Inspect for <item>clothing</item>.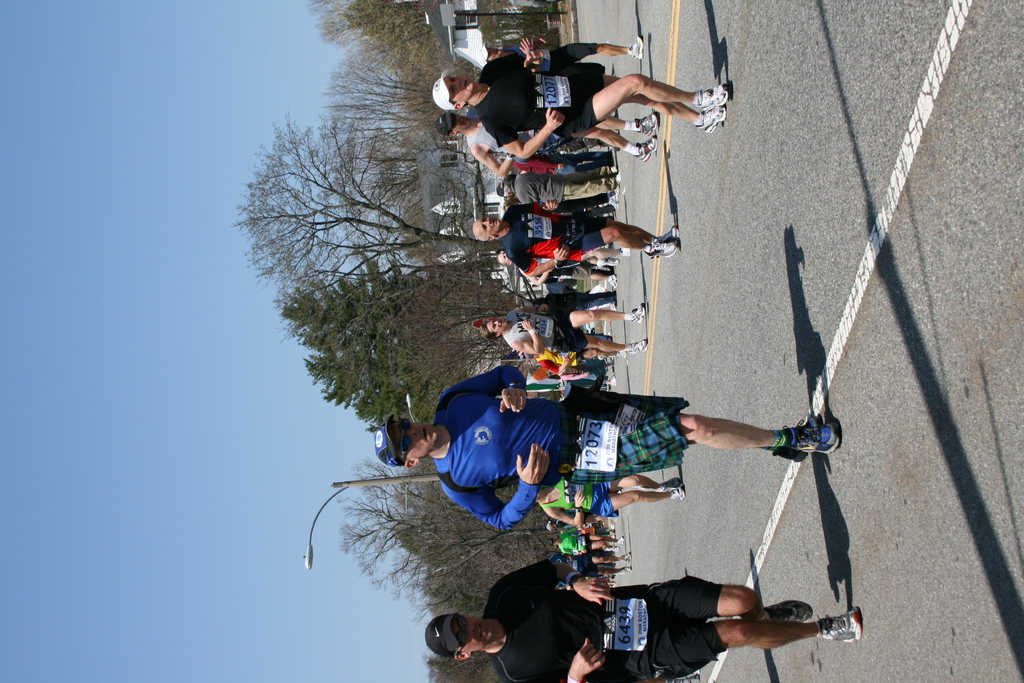
Inspection: 506:201:601:283.
